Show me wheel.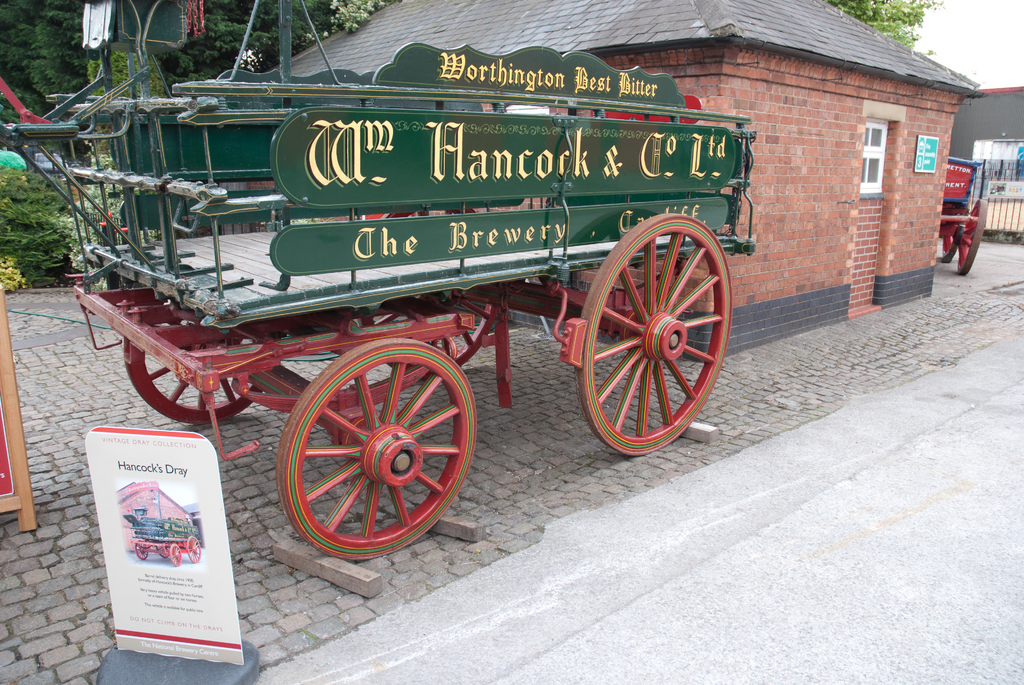
wheel is here: <box>271,338,468,556</box>.
